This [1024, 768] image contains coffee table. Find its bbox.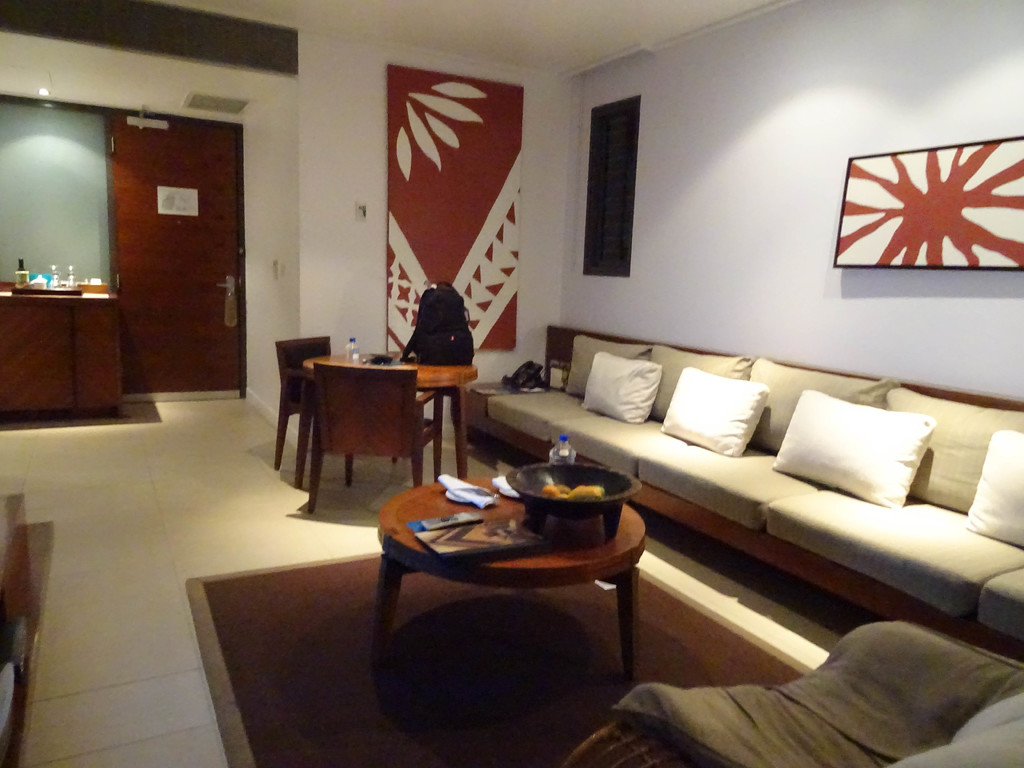
pyautogui.locateOnScreen(303, 360, 479, 483).
